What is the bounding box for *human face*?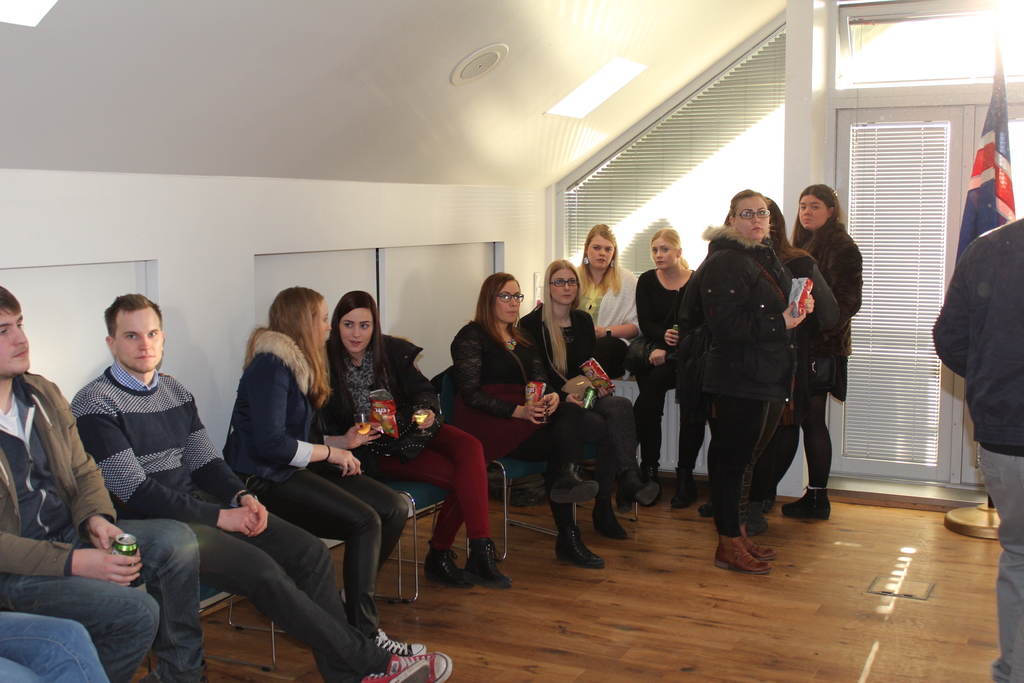
(x1=337, y1=309, x2=376, y2=355).
